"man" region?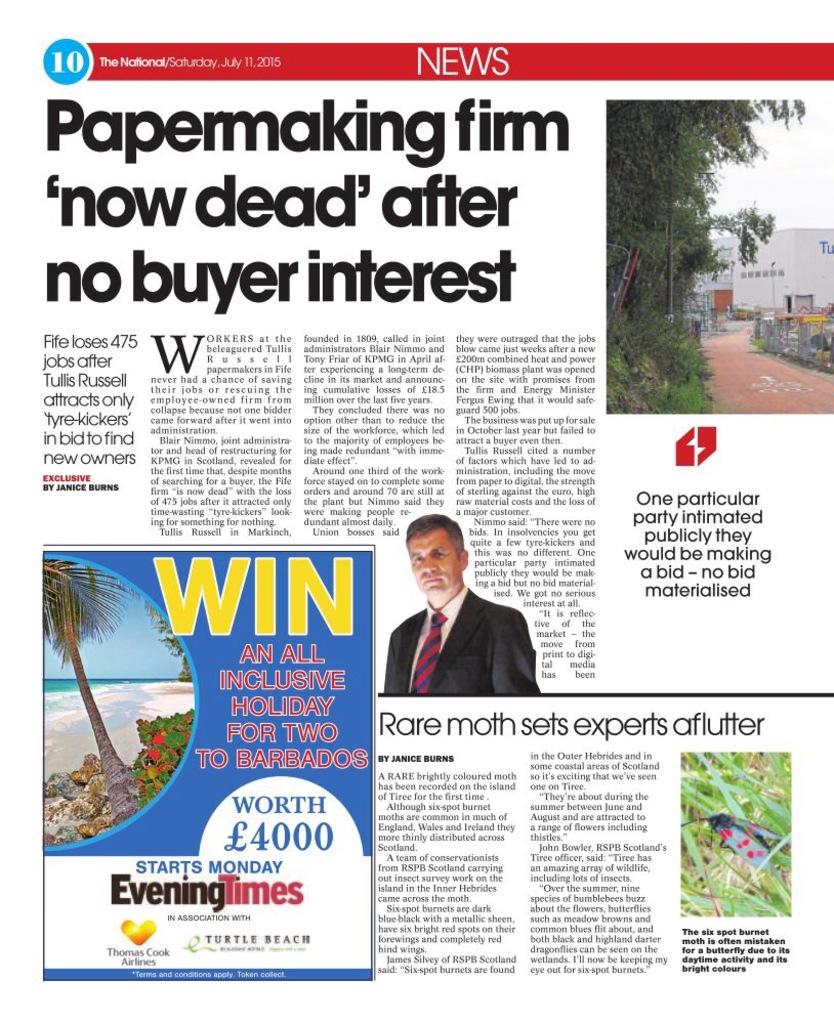
<bbox>379, 517, 542, 694</bbox>
